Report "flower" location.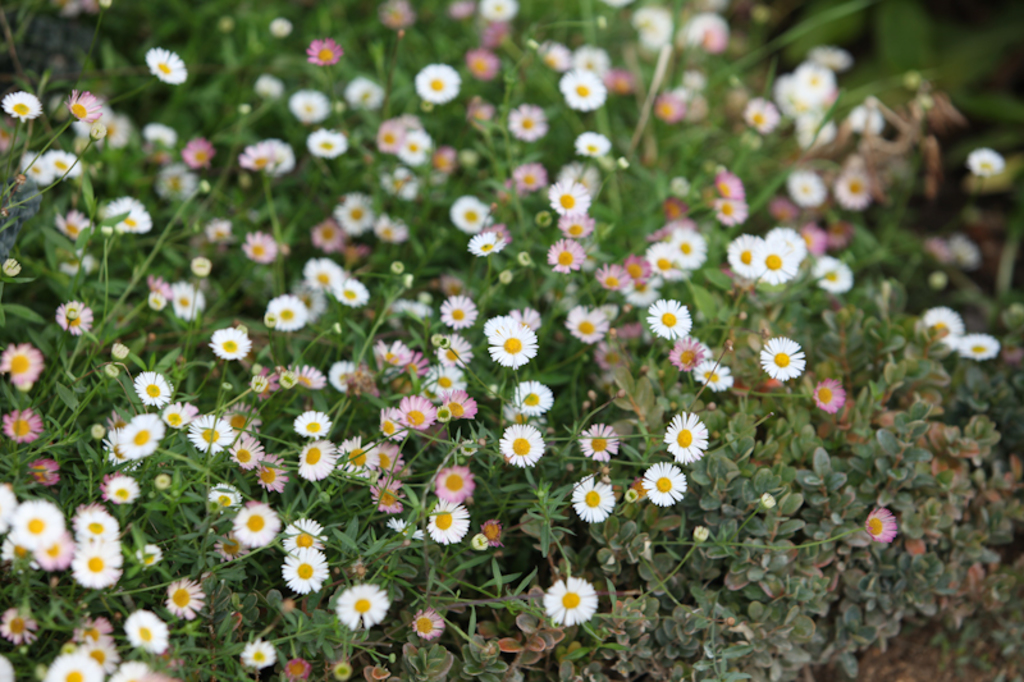
Report: box=[814, 250, 856, 293].
